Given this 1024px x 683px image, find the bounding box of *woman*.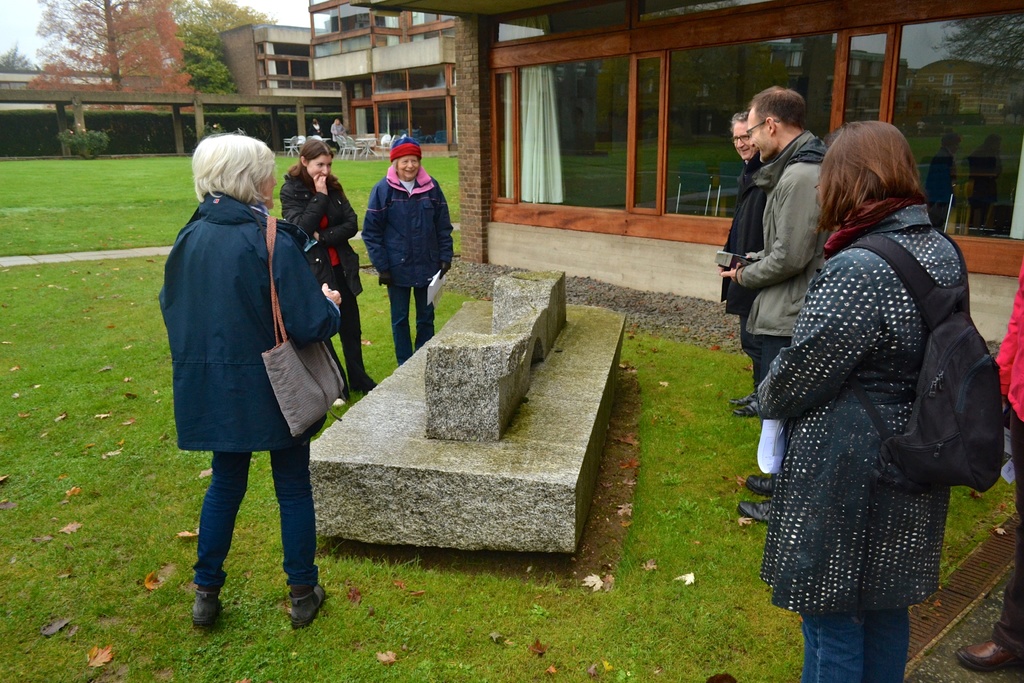
<box>278,142,380,395</box>.
